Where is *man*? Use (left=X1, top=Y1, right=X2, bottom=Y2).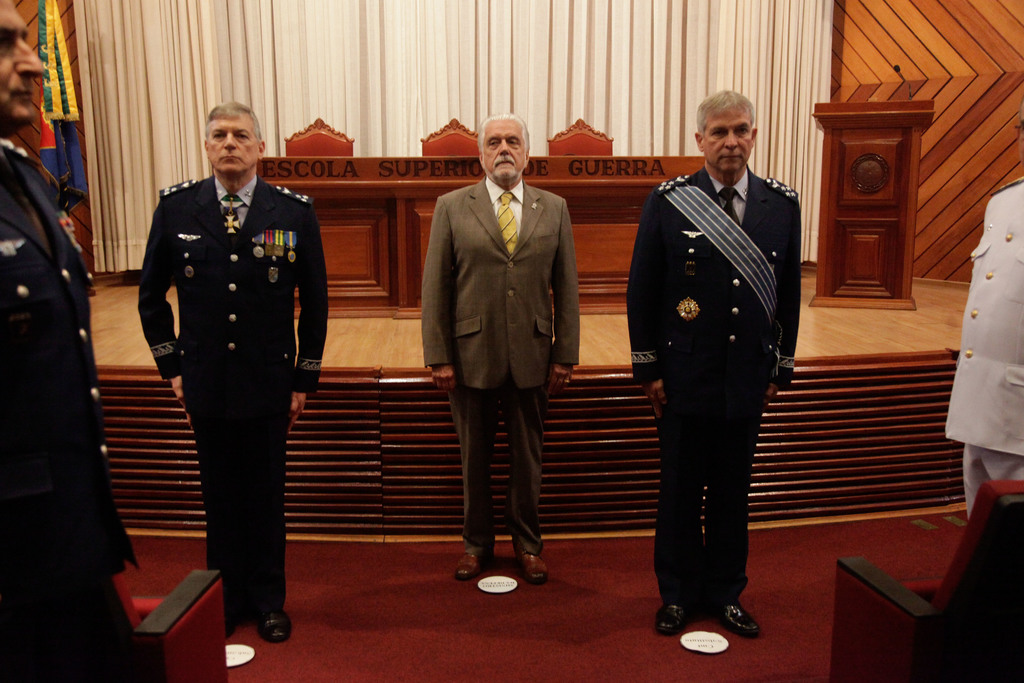
(left=417, top=111, right=588, bottom=584).
